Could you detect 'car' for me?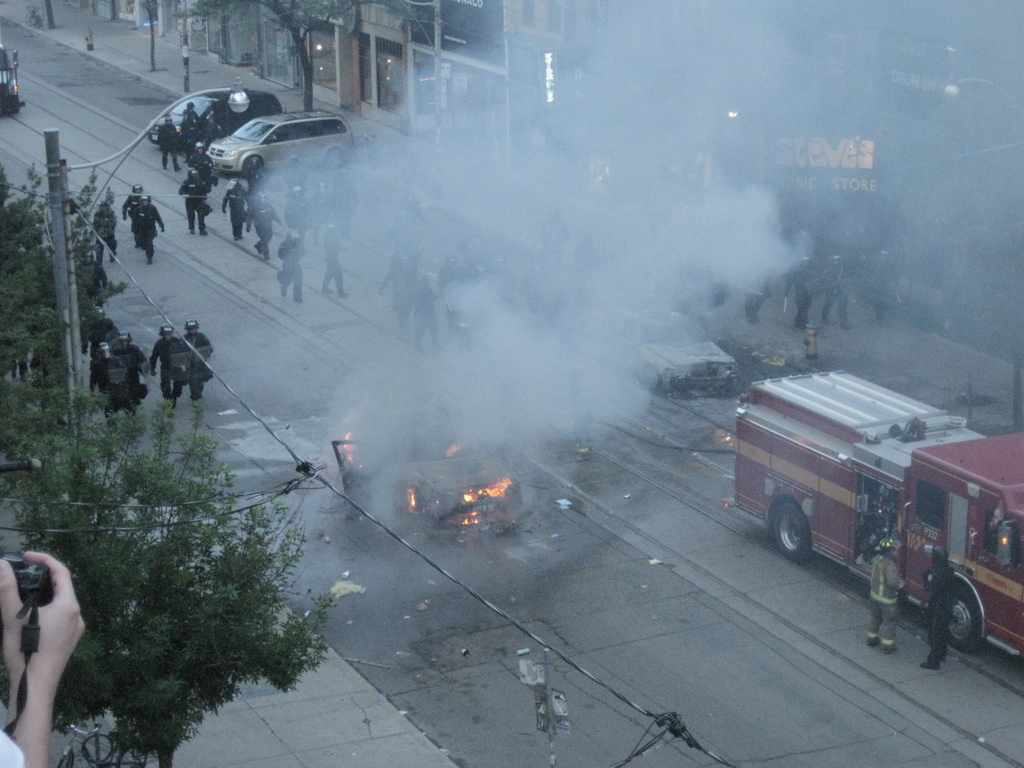
Detection result: BBox(563, 303, 746, 395).
